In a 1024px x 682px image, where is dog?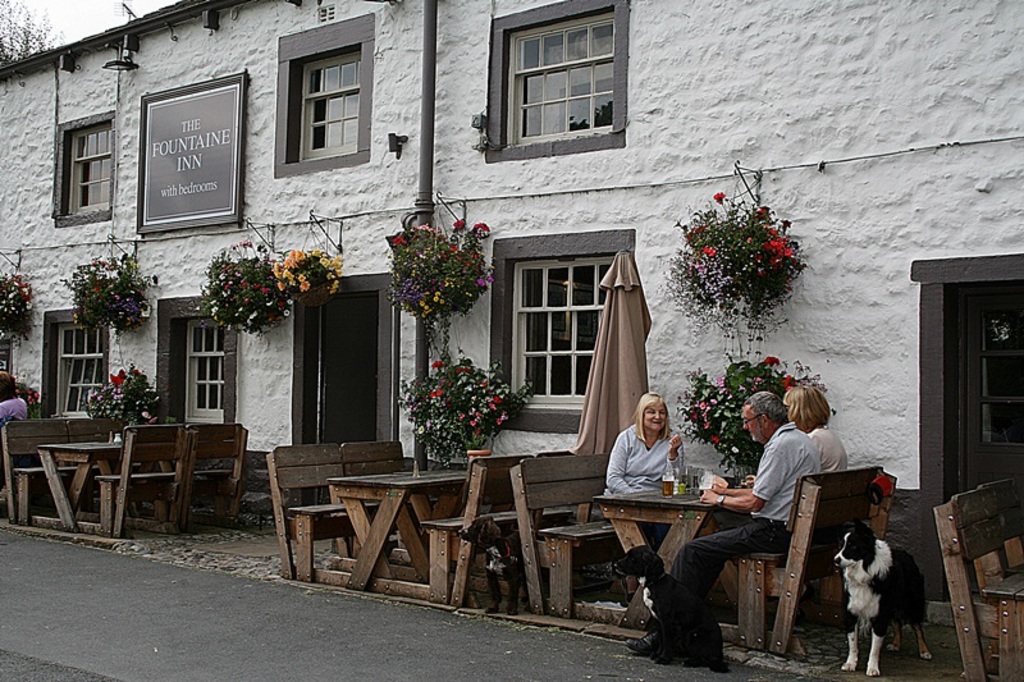
x1=828, y1=519, x2=937, y2=677.
